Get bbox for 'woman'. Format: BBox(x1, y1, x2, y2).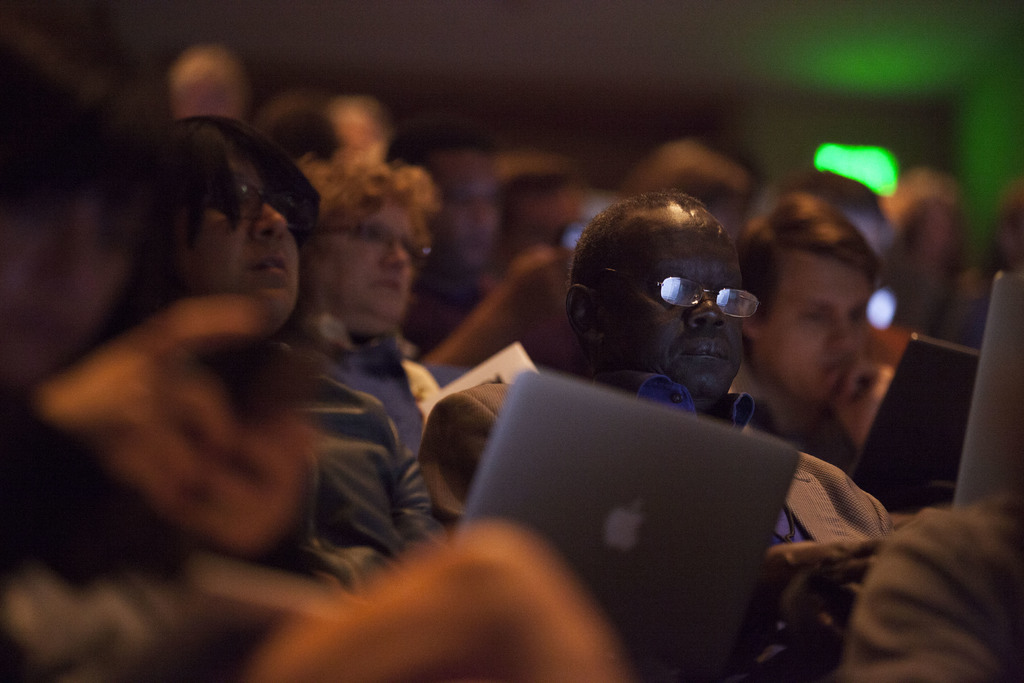
BBox(65, 107, 440, 616).
